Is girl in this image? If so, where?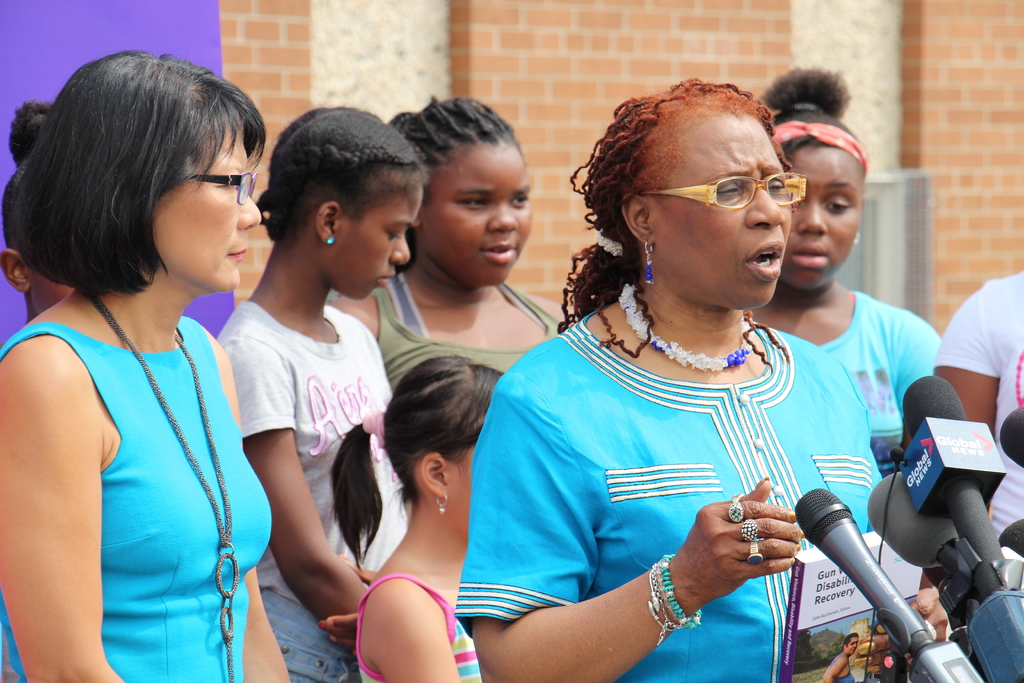
Yes, at box(332, 95, 580, 395).
